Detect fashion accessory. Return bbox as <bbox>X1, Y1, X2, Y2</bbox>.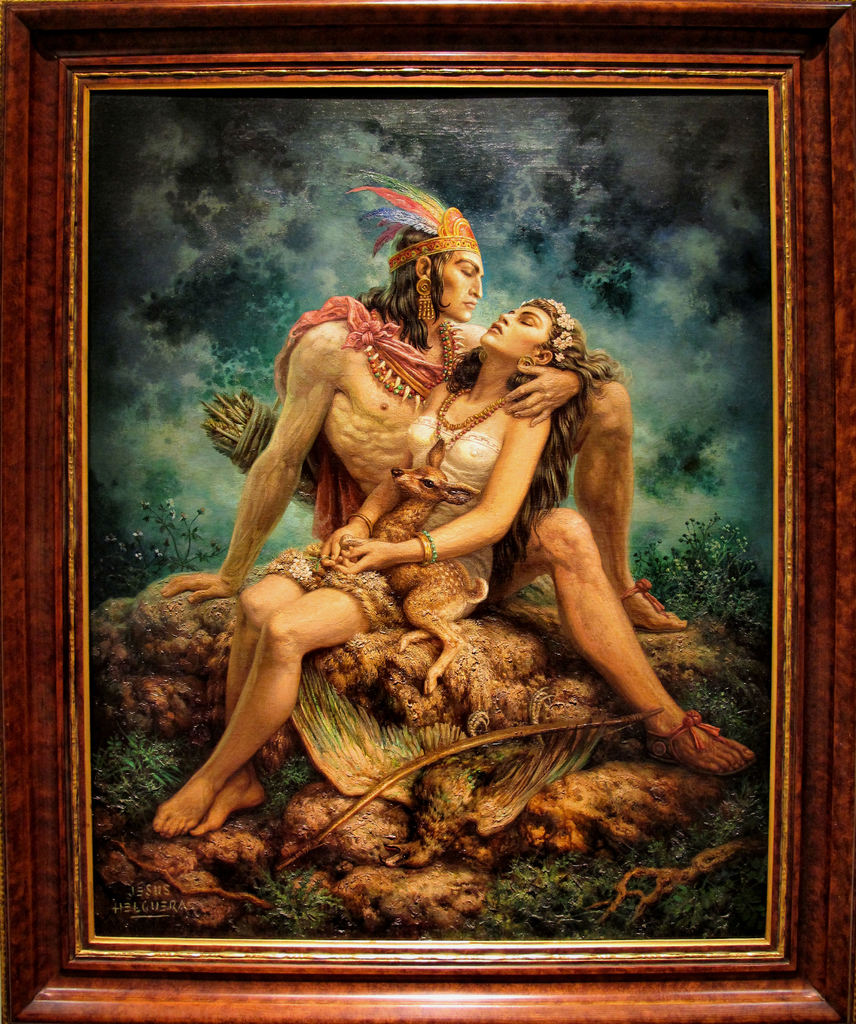
<bbox>413, 529, 441, 573</bbox>.
